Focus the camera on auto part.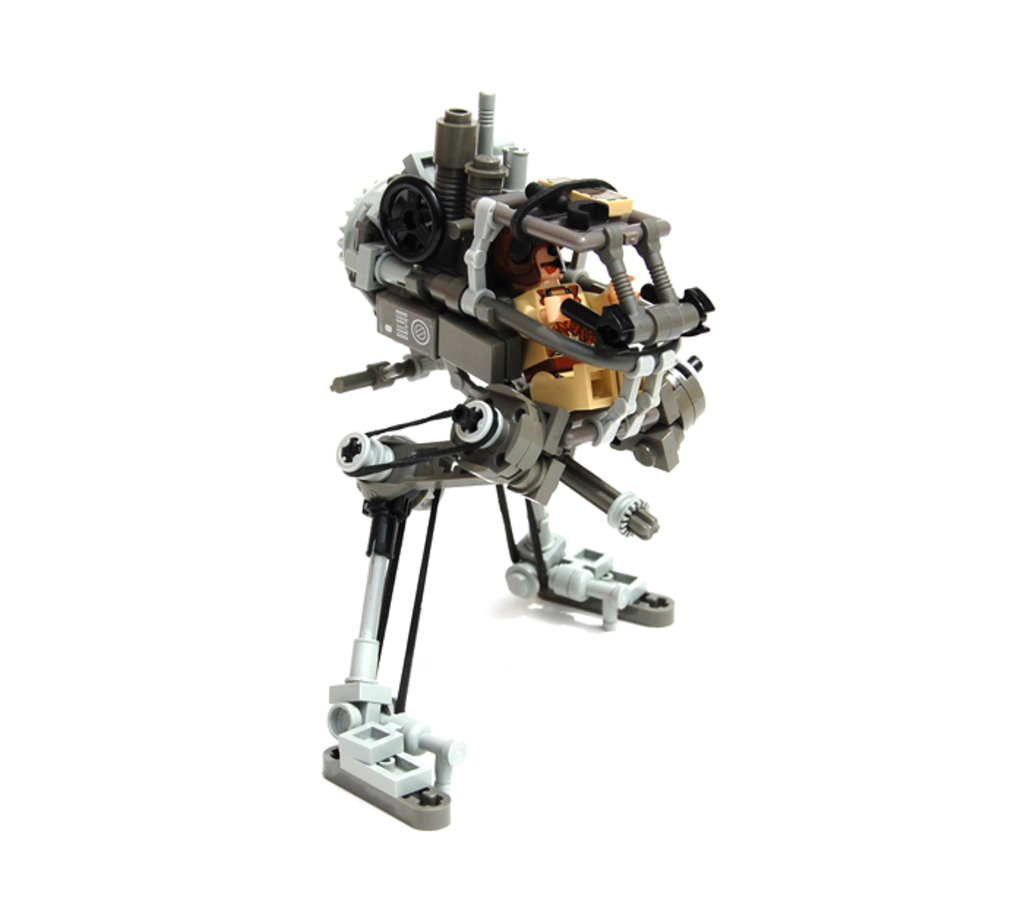
Focus region: <bbox>297, 82, 730, 843</bbox>.
